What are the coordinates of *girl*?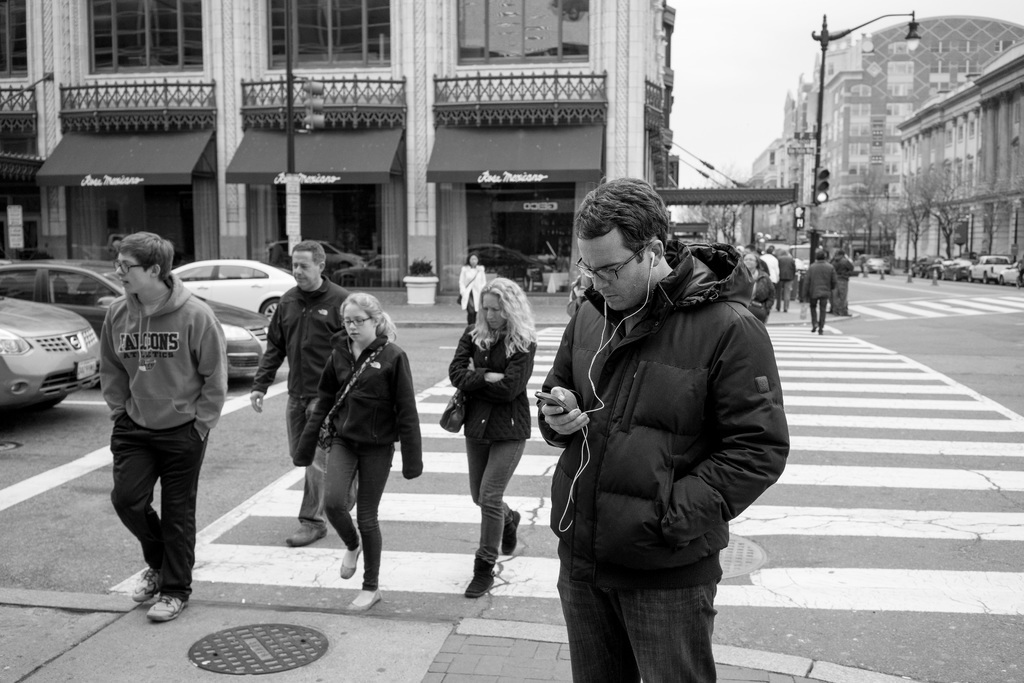
(286, 285, 424, 614).
